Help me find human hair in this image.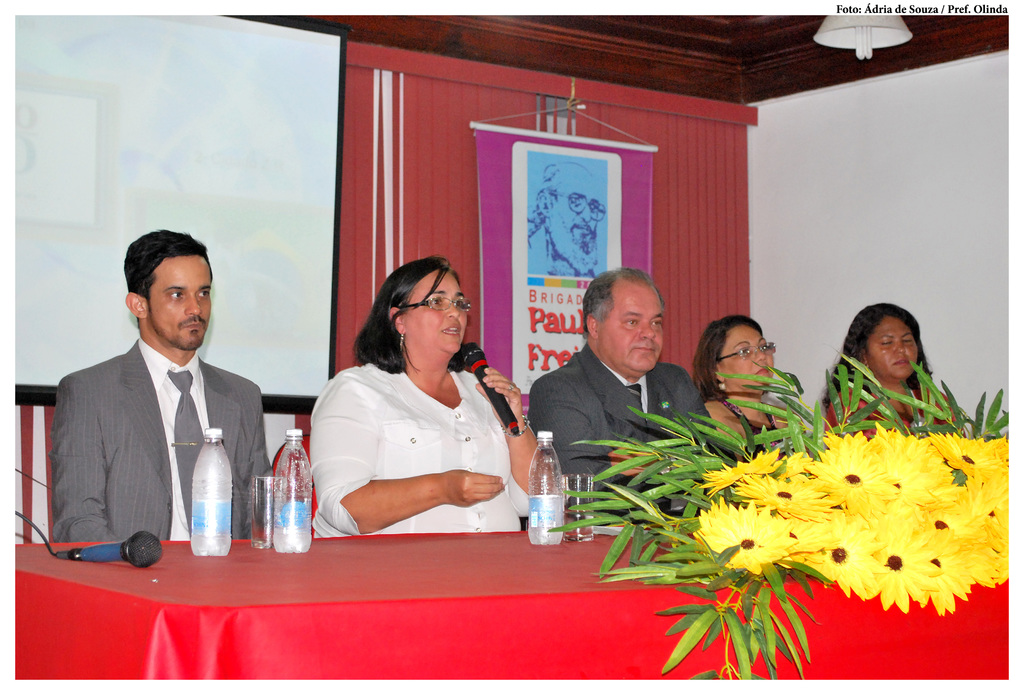
Found it: Rect(120, 231, 214, 325).
